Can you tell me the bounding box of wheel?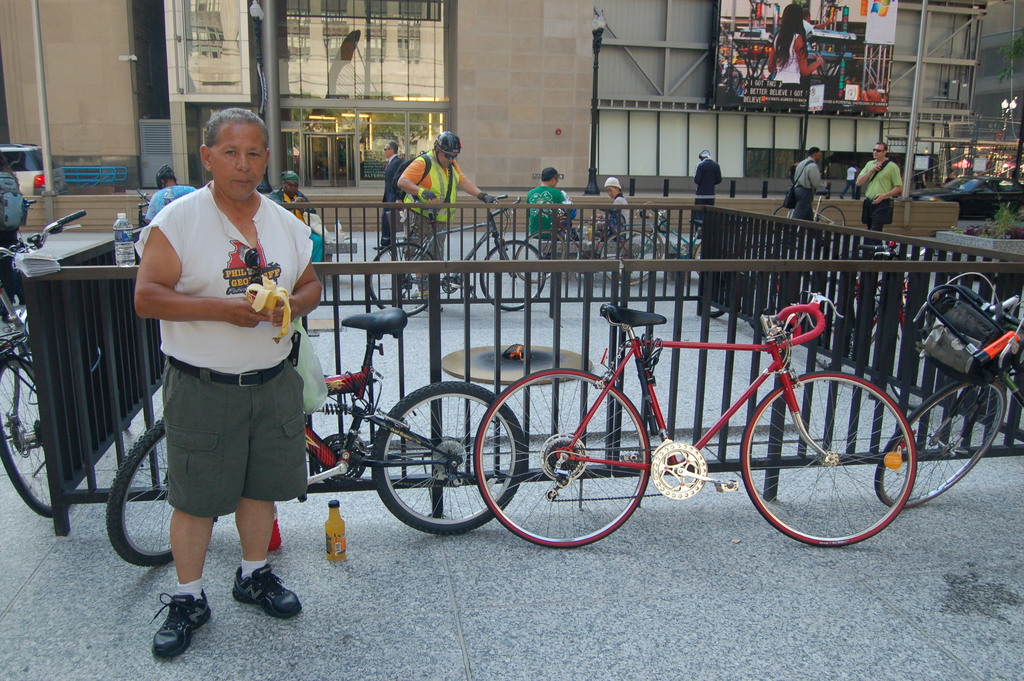
[x1=621, y1=229, x2=671, y2=277].
